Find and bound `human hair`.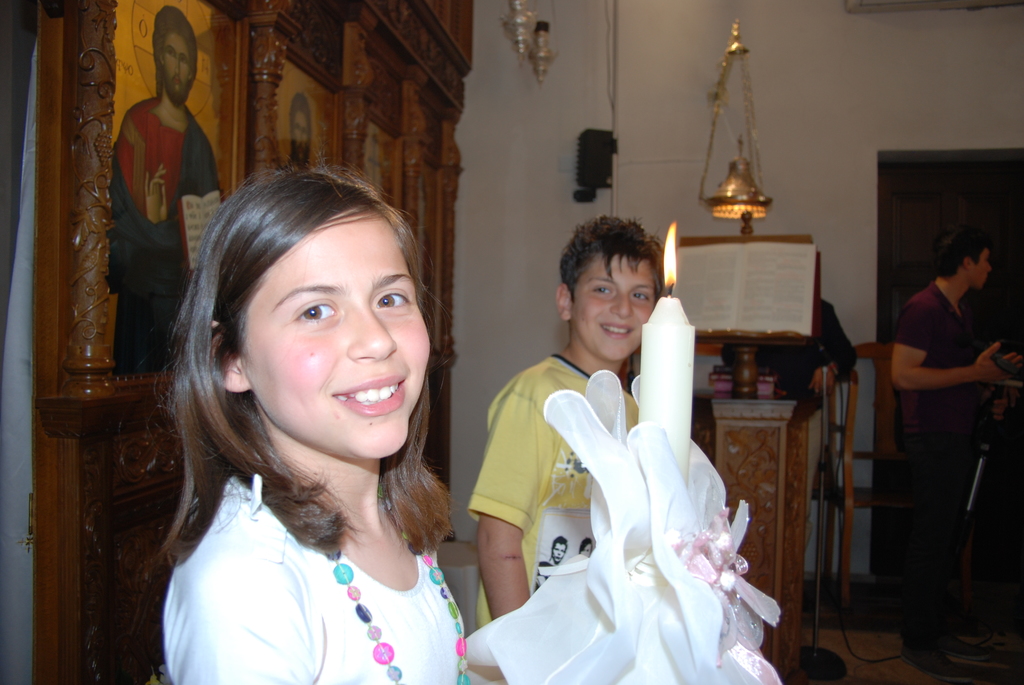
Bound: [932, 224, 989, 280].
